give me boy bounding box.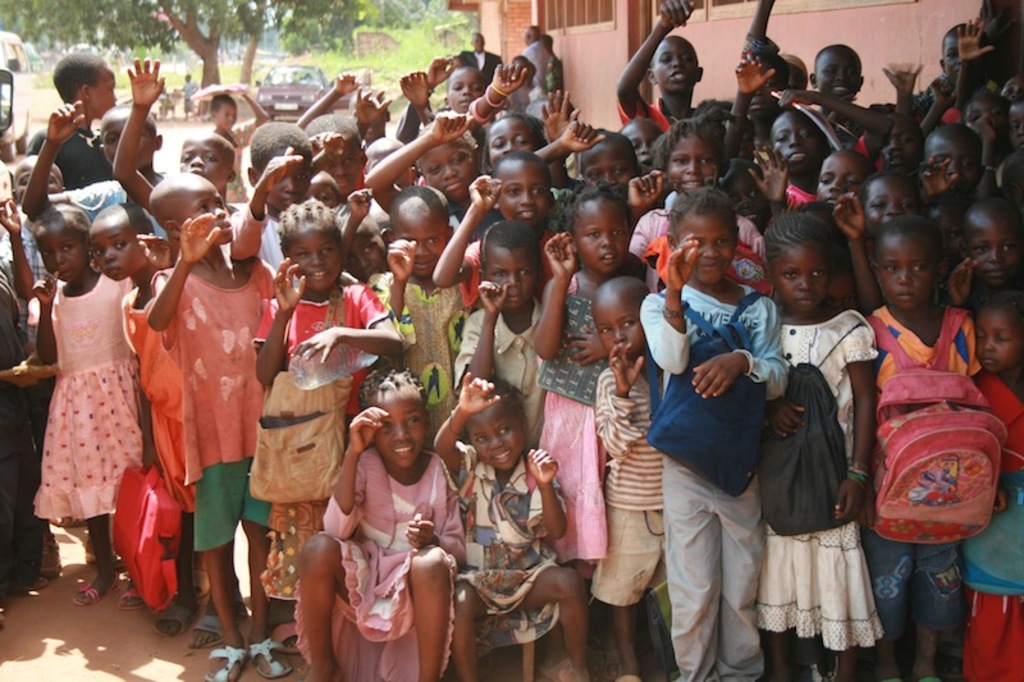
<region>742, 0, 785, 110</region>.
